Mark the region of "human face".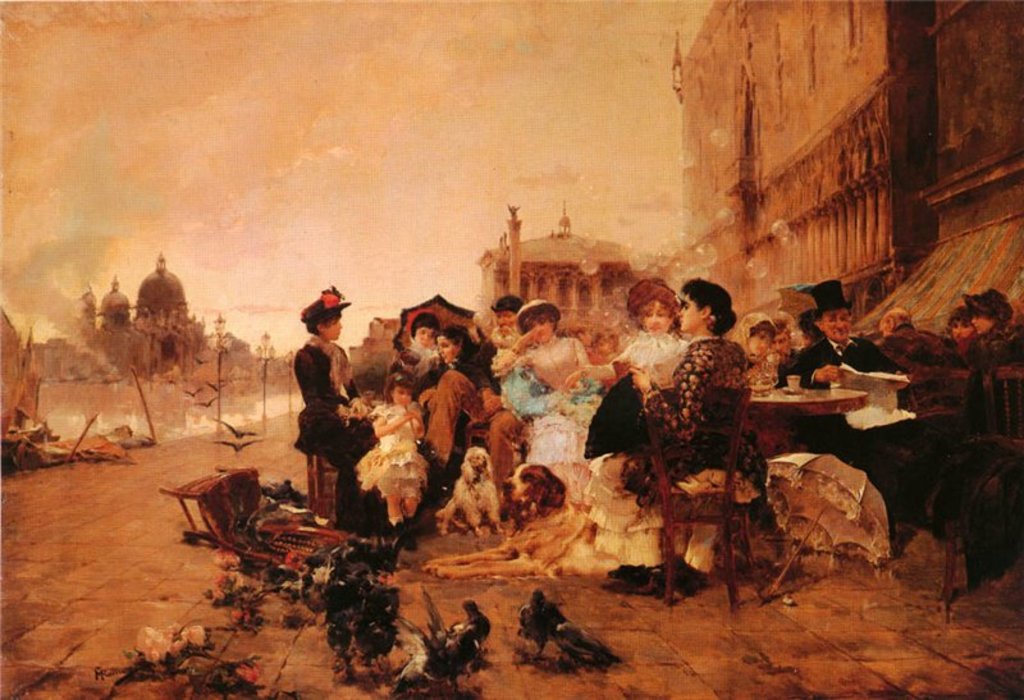
Region: 947/316/965/346.
